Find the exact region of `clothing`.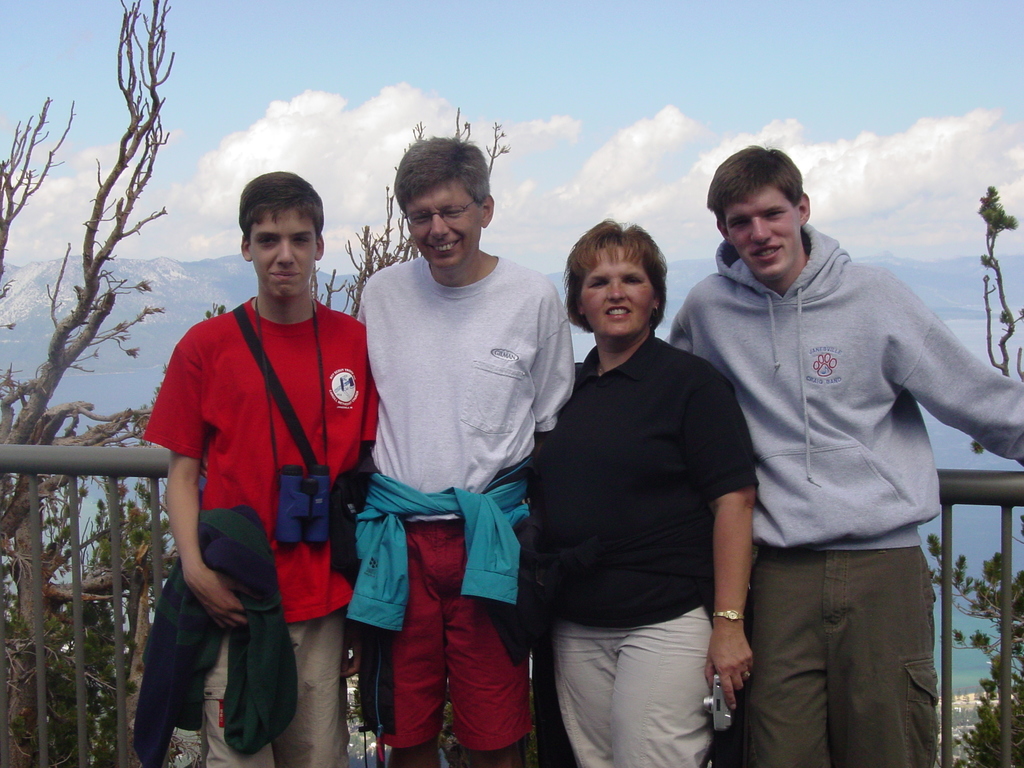
Exact region: bbox=(150, 252, 362, 708).
